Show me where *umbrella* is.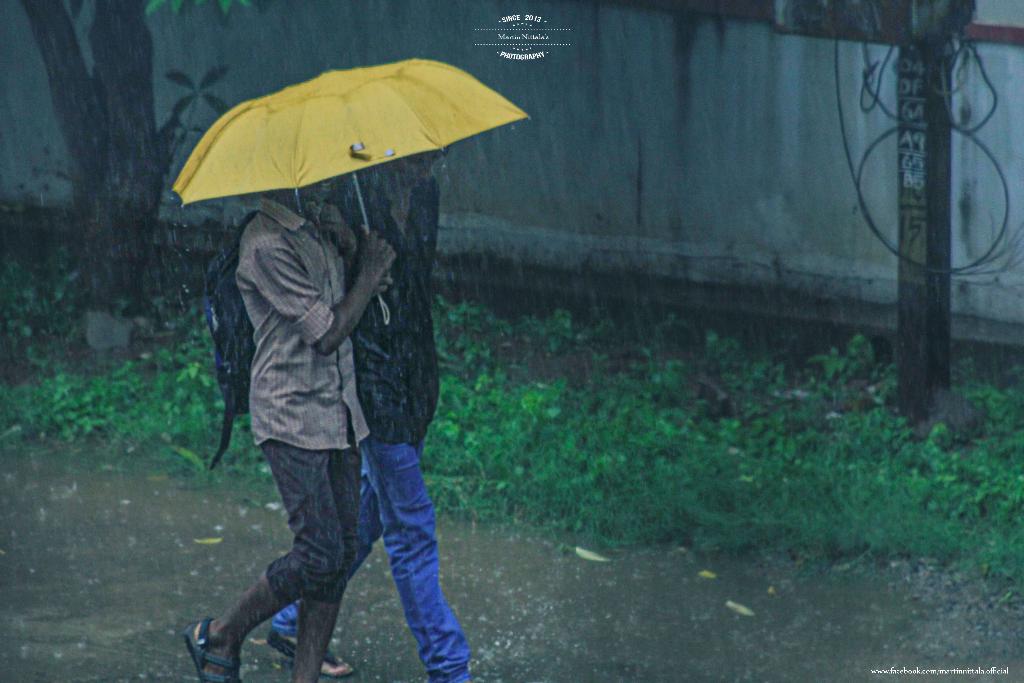
*umbrella* is at locate(168, 55, 530, 332).
